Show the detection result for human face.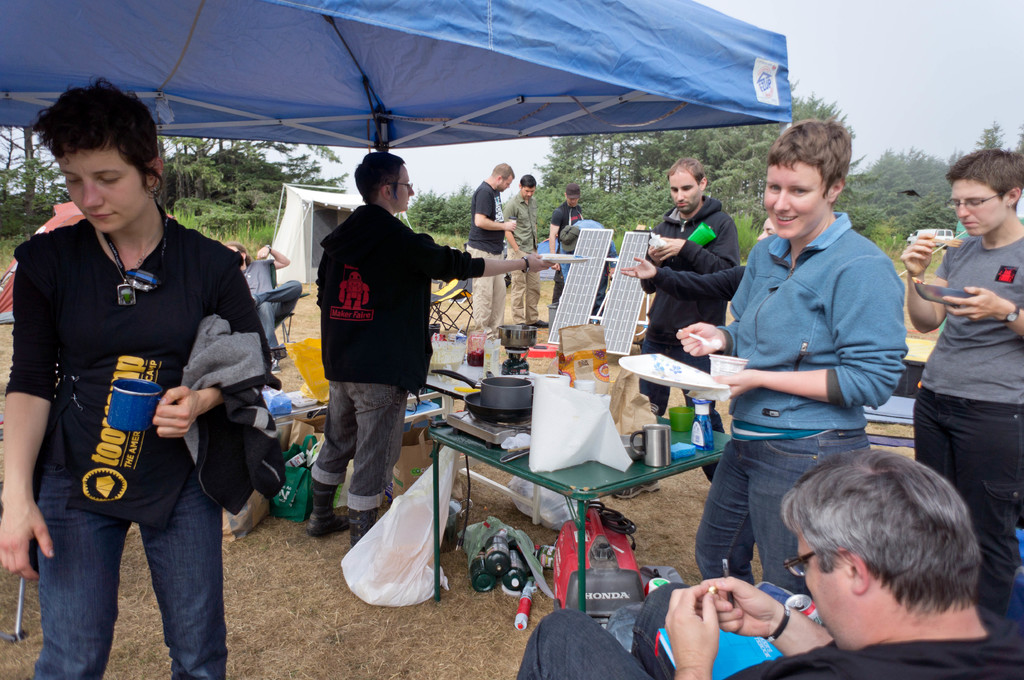
[56,149,150,232].
